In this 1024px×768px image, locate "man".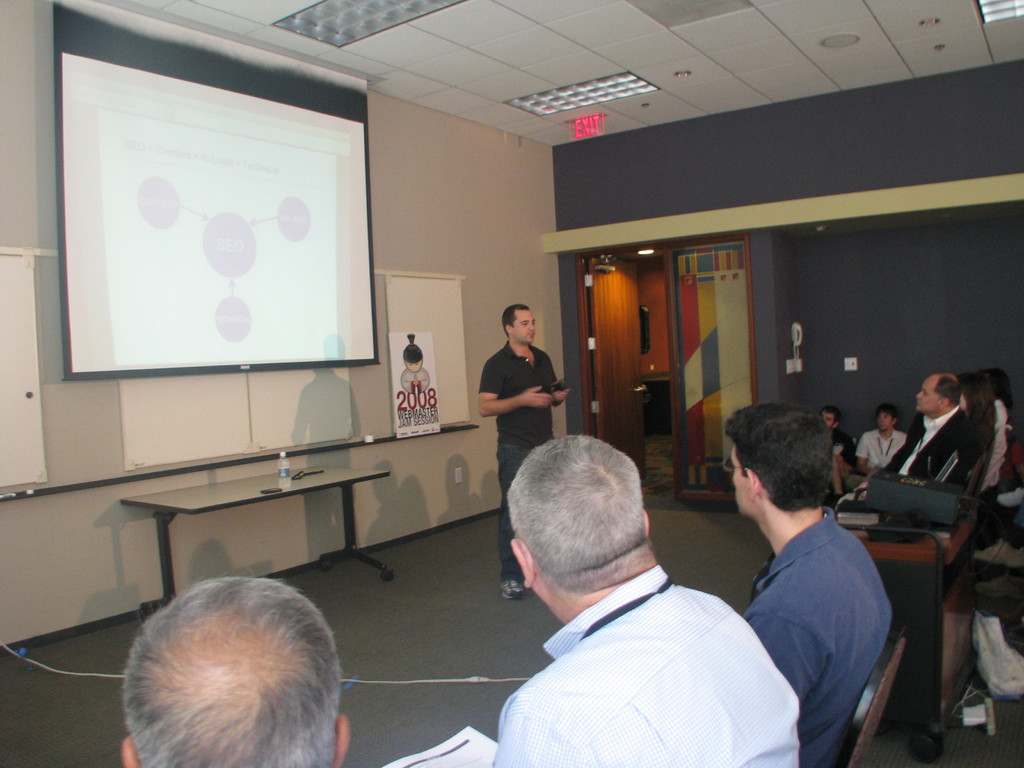
Bounding box: 477 302 570 596.
